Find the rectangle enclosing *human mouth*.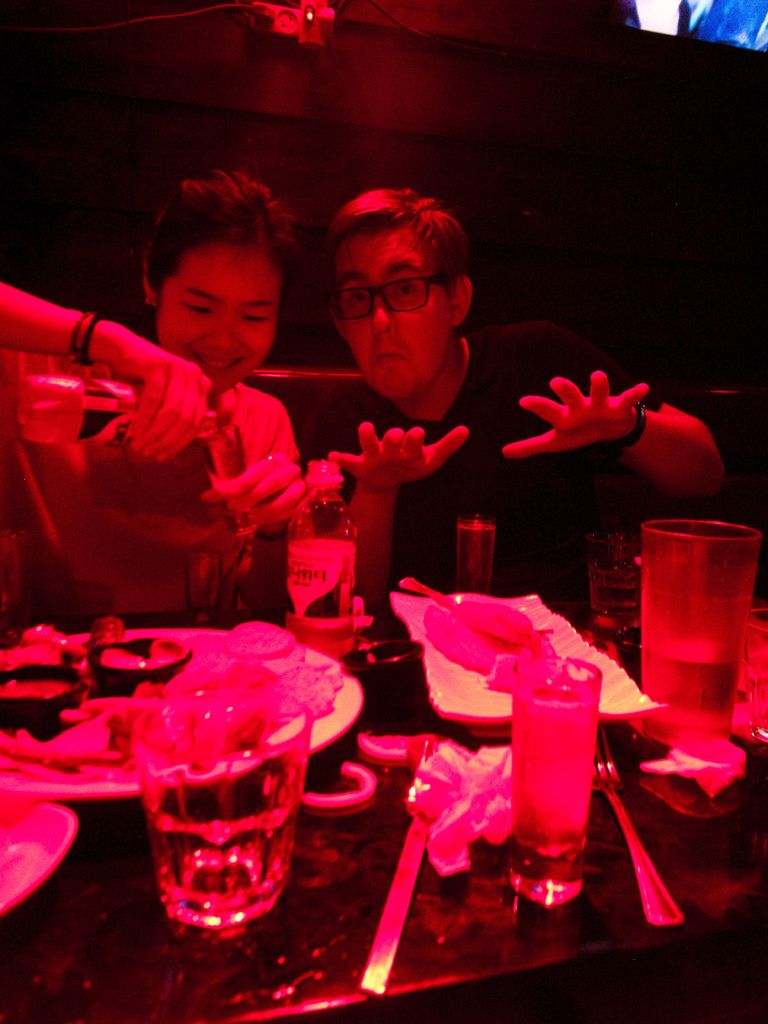
[left=198, top=352, right=247, bottom=378].
